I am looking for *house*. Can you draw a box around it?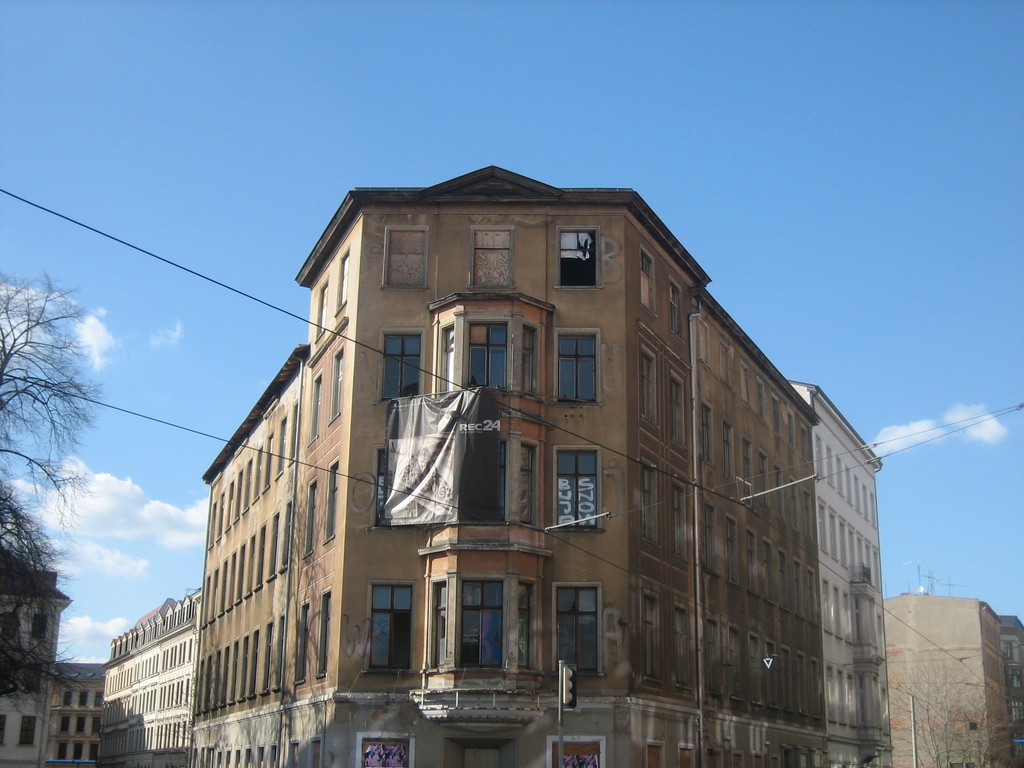
Sure, the bounding box is (x1=996, y1=602, x2=1023, y2=764).
